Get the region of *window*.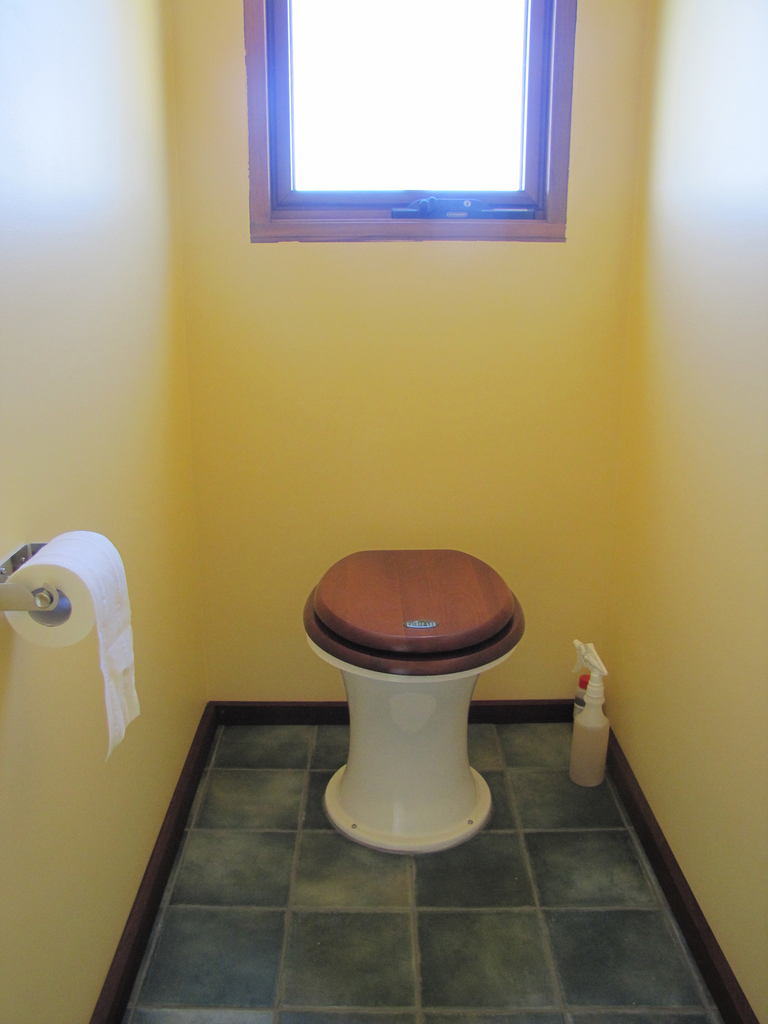
BBox(245, 0, 576, 241).
